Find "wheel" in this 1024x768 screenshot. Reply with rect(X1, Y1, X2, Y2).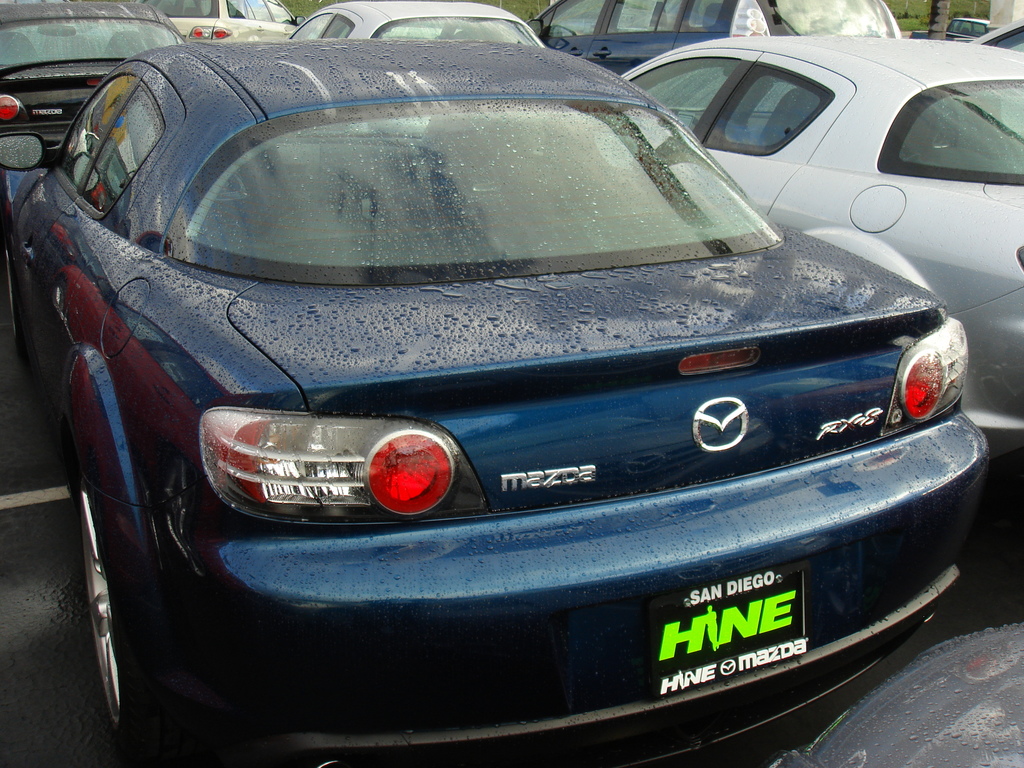
rect(6, 230, 29, 360).
